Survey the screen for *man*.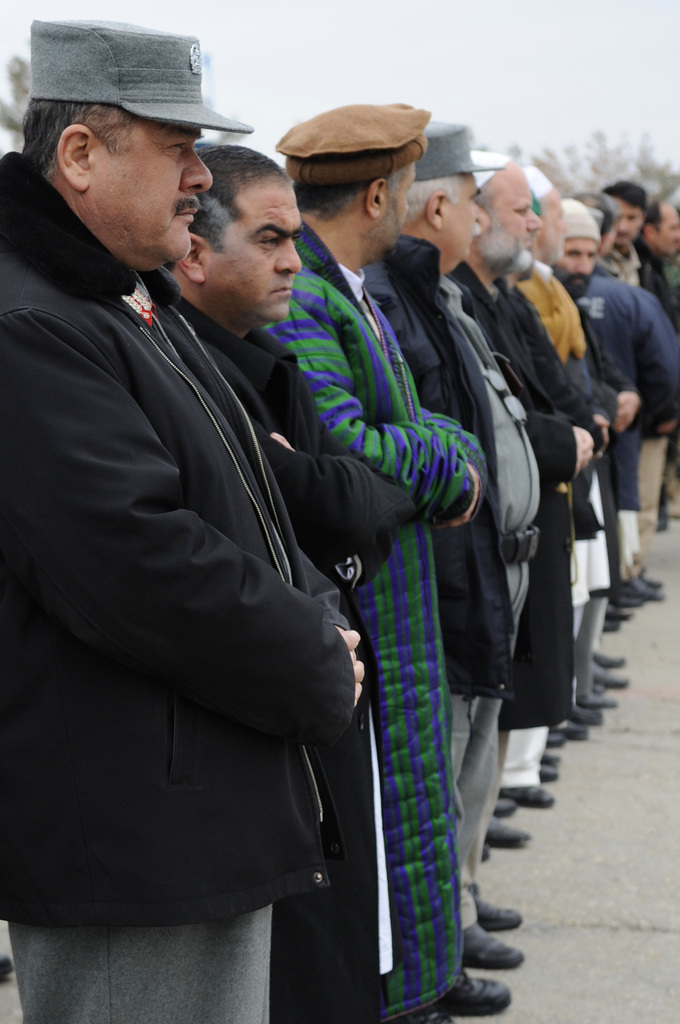
Survey found: detection(439, 145, 592, 872).
